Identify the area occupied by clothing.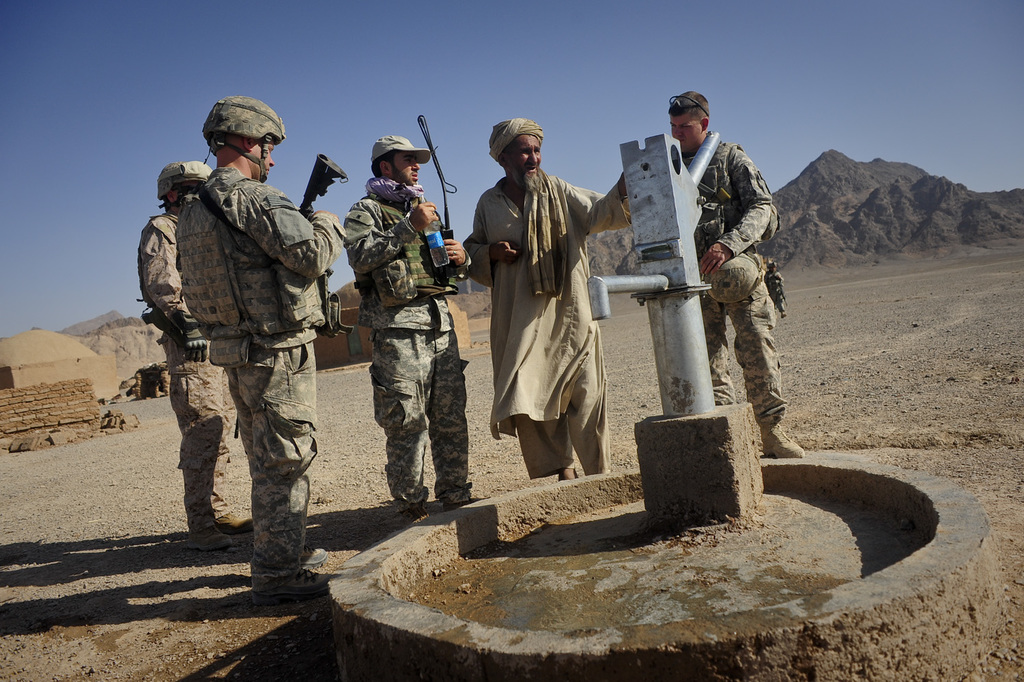
Area: left=222, top=347, right=319, bottom=588.
